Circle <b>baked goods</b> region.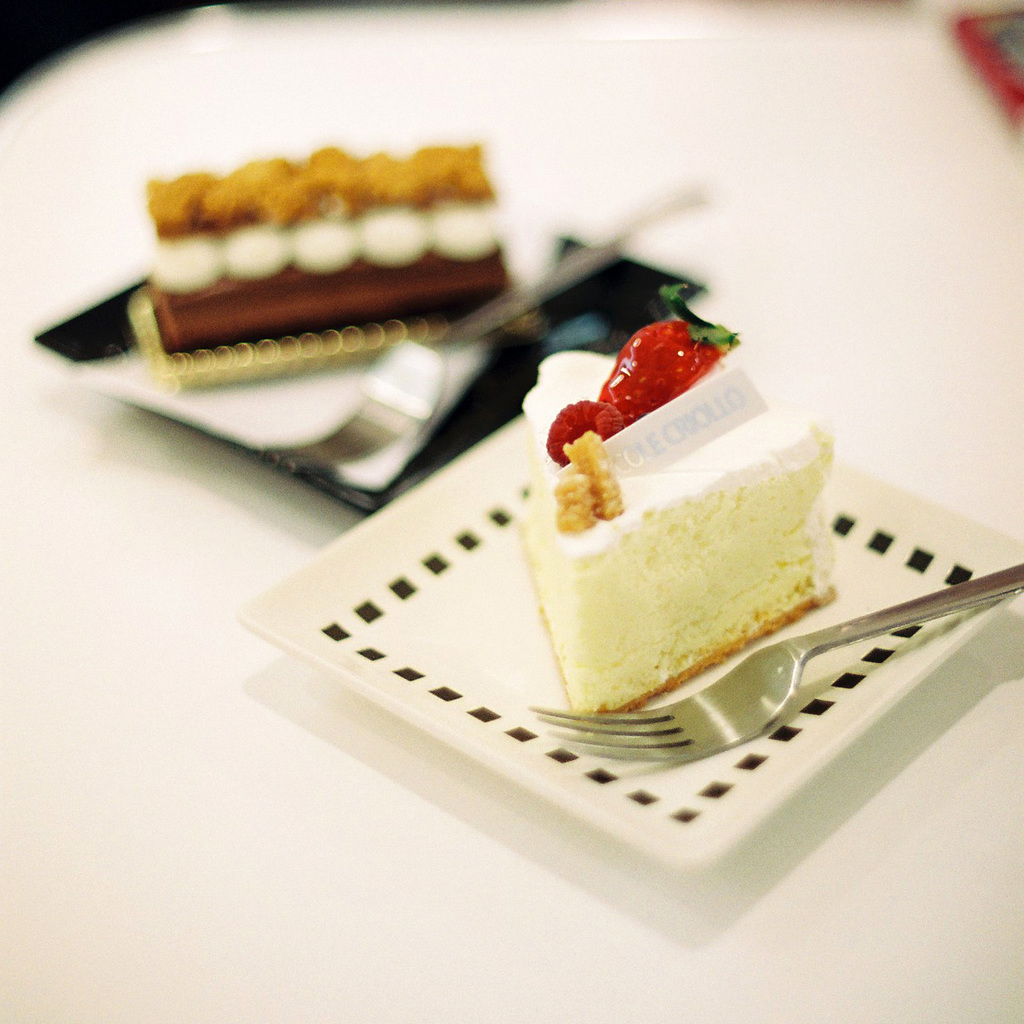
Region: 91:155:566:353.
